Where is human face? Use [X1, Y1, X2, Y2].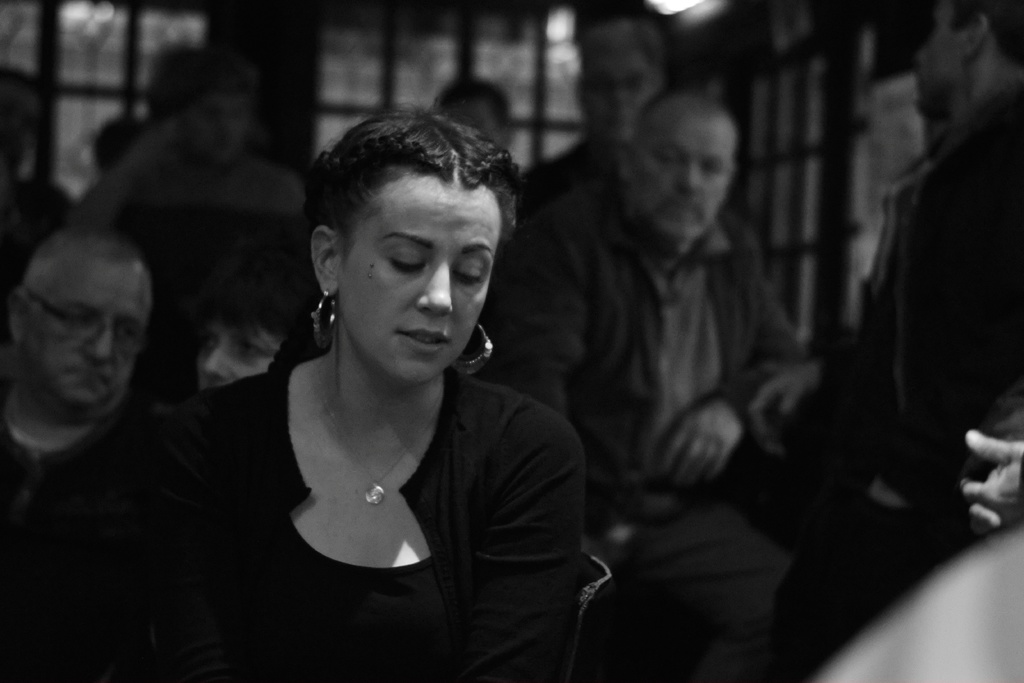
[582, 37, 659, 142].
